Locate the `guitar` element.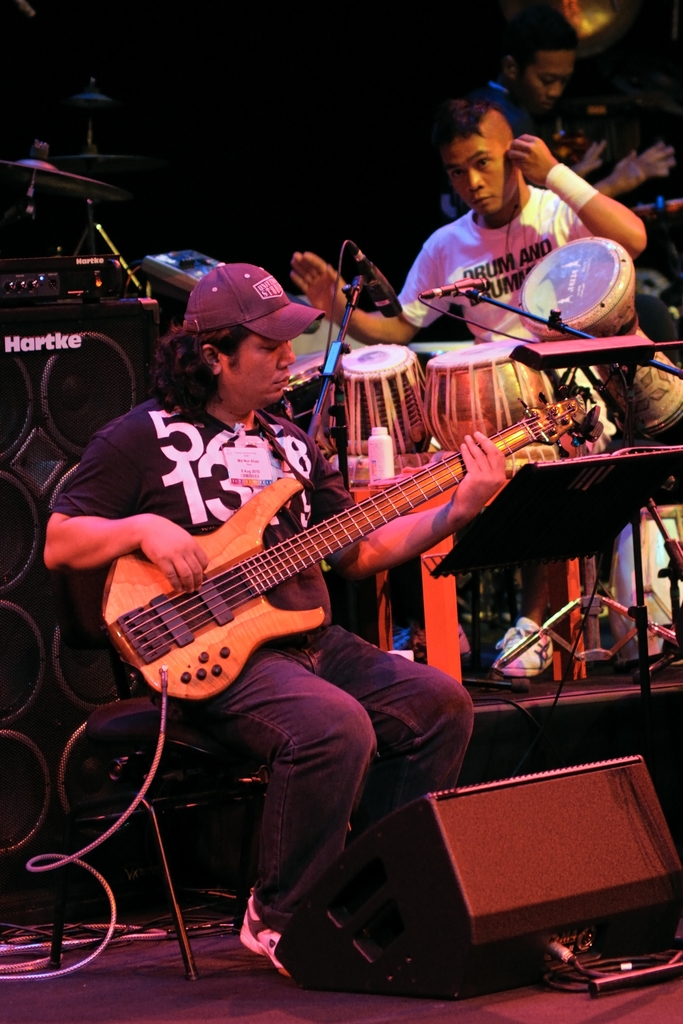
Element bbox: 89 404 574 714.
